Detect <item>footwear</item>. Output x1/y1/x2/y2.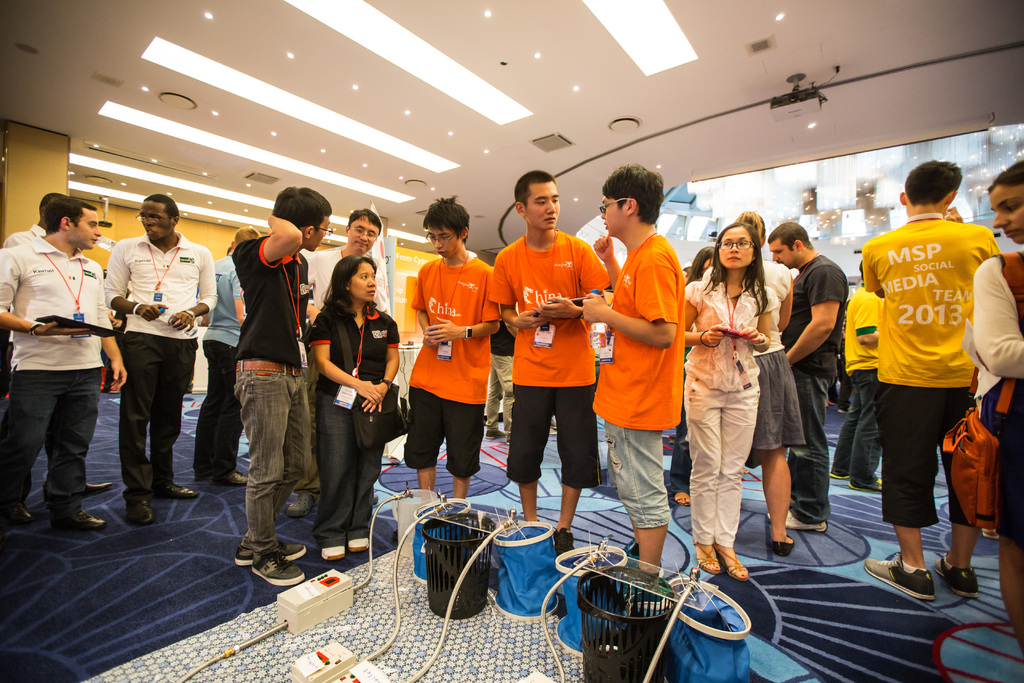
765/534/794/559.
